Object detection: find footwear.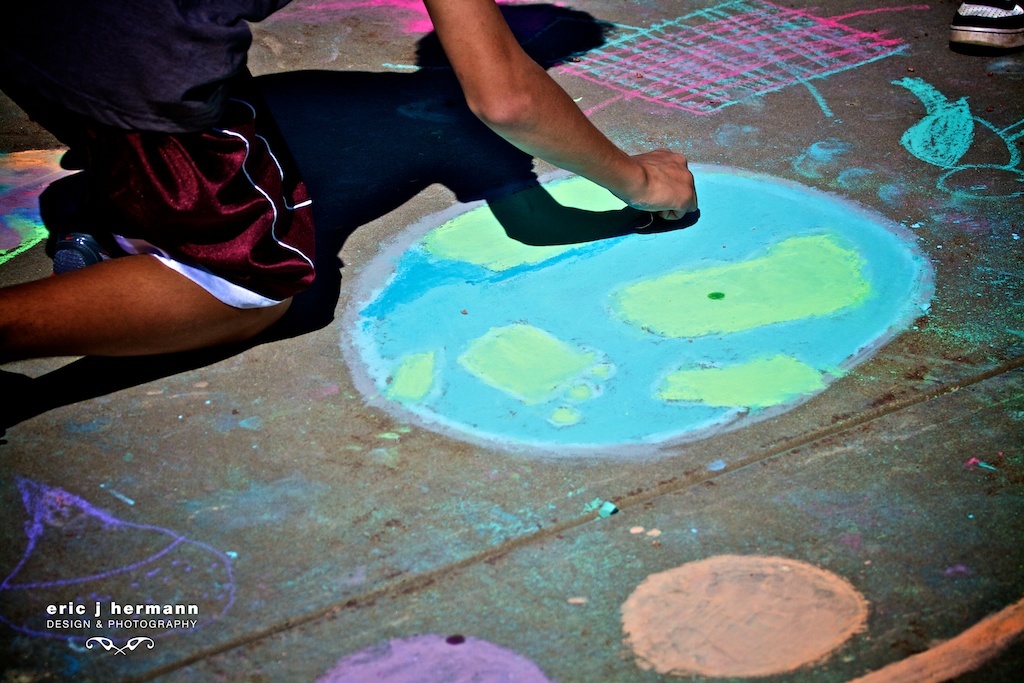
<bbox>947, 0, 1023, 51</bbox>.
